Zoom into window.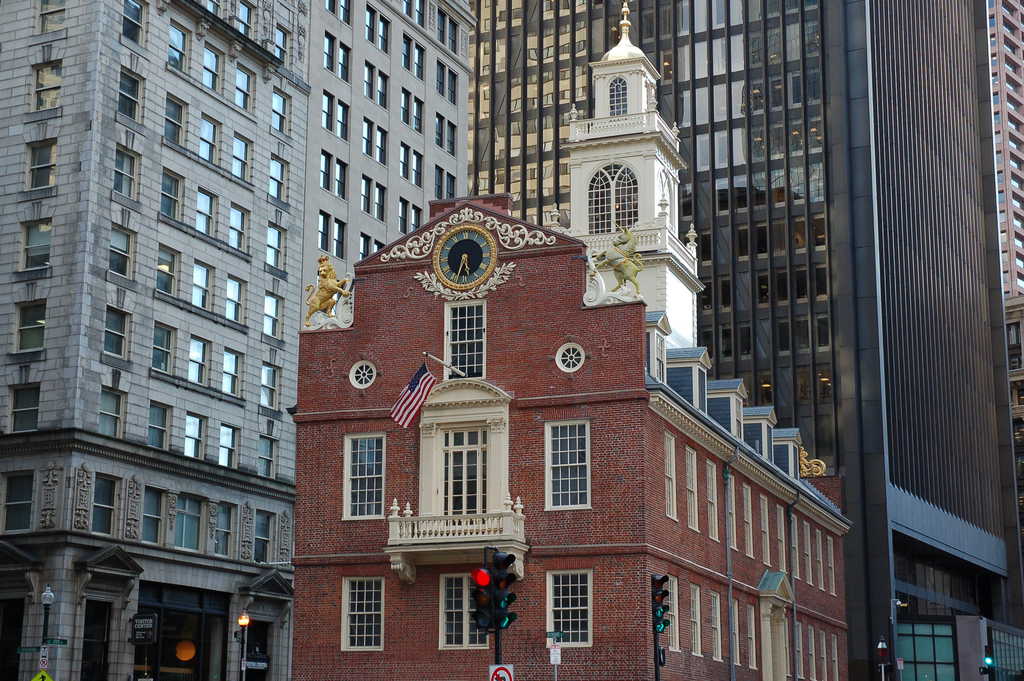
Zoom target: crop(260, 363, 276, 409).
